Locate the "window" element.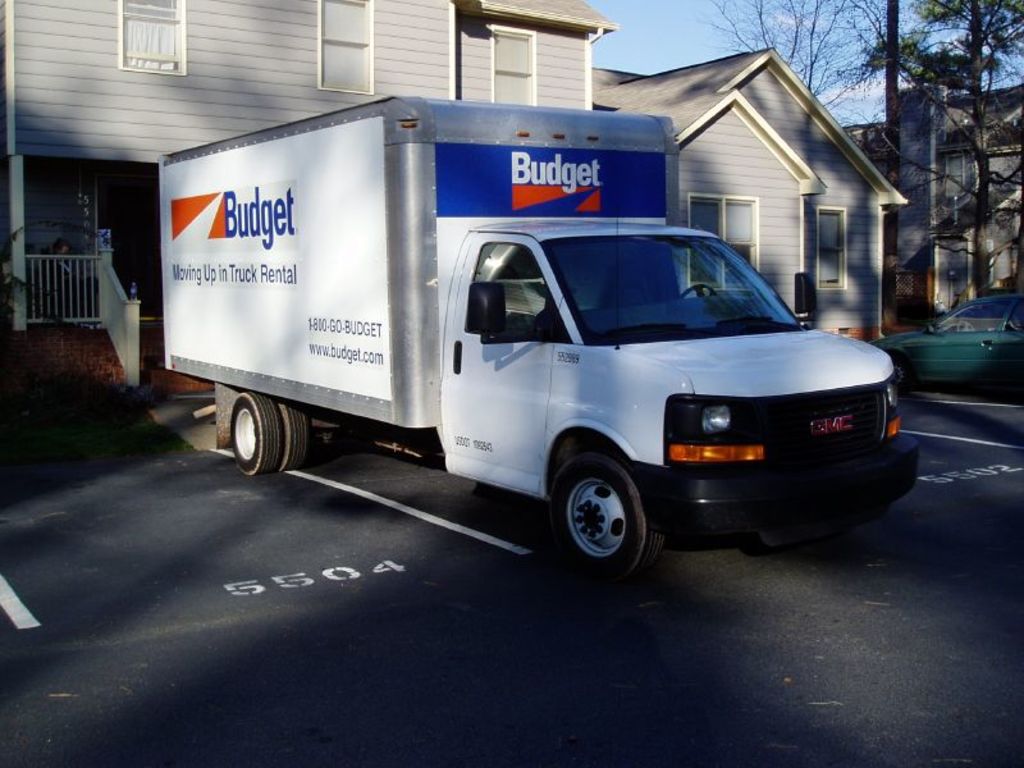
Element bbox: 493, 18, 535, 102.
